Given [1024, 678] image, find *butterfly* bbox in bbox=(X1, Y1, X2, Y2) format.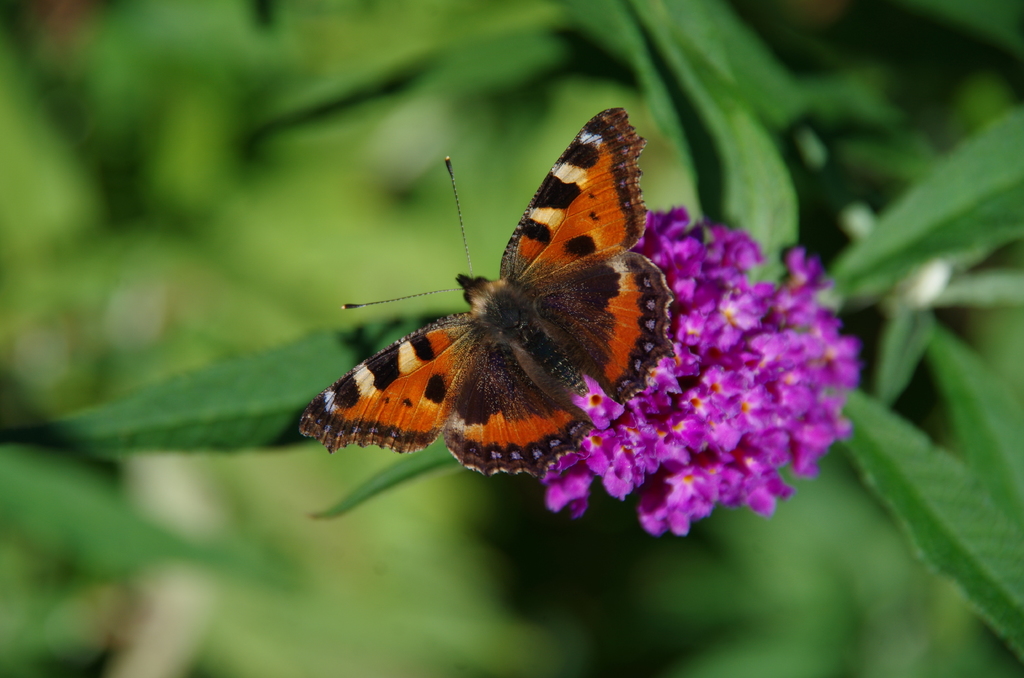
bbox=(291, 108, 677, 476).
